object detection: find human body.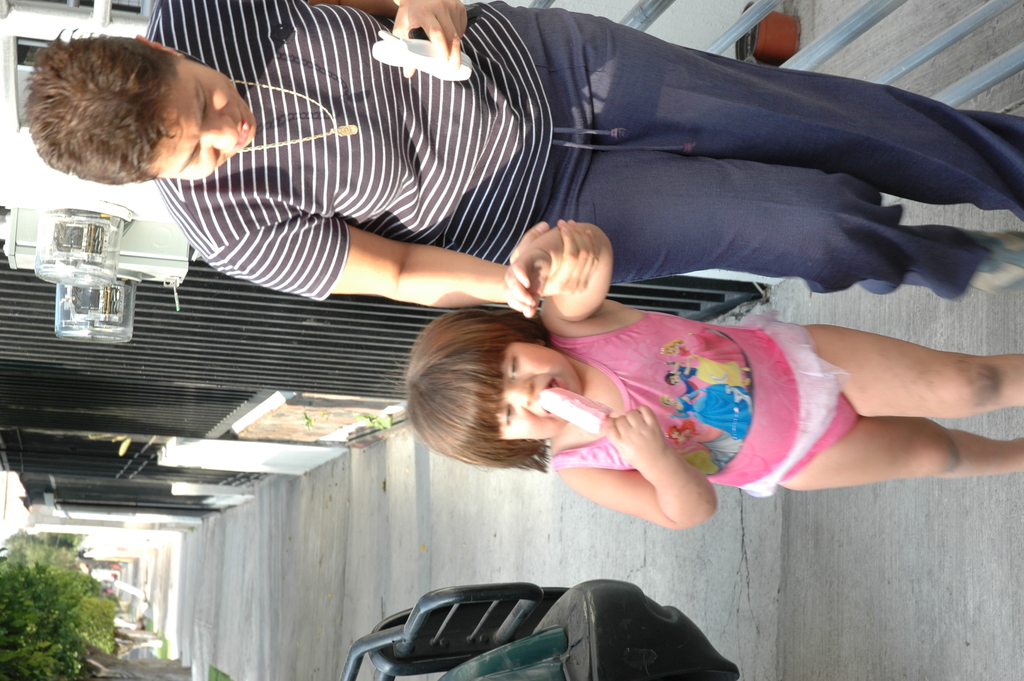
24, 0, 1023, 326.
